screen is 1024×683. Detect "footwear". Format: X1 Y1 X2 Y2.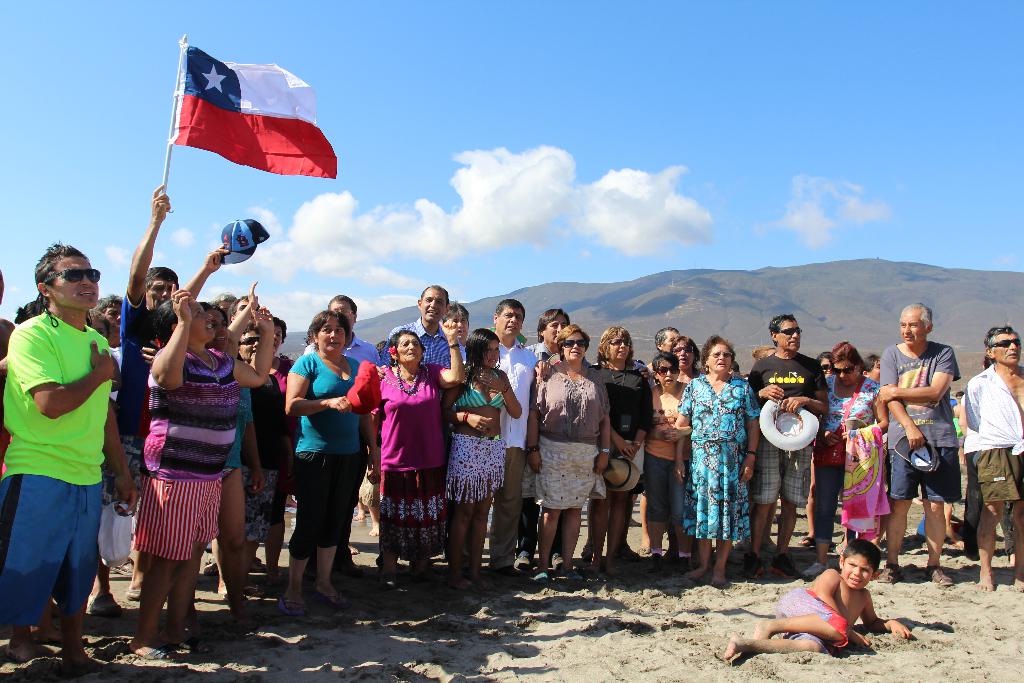
875 566 900 584.
